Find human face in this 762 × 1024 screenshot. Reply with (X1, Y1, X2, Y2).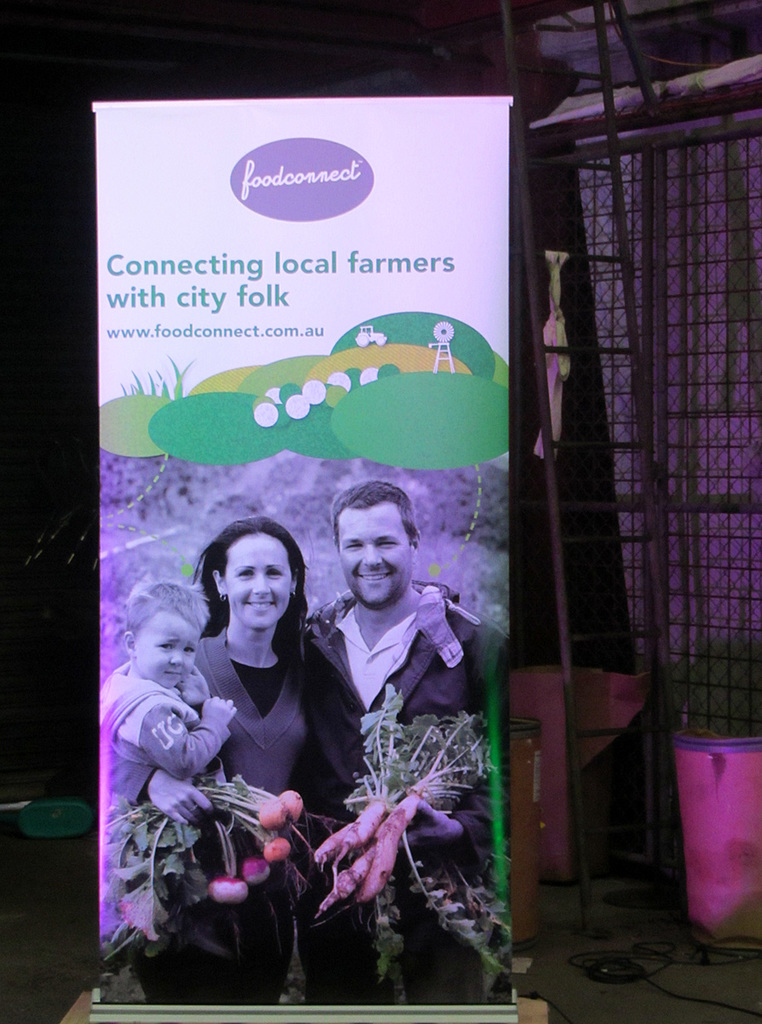
(137, 625, 200, 690).
